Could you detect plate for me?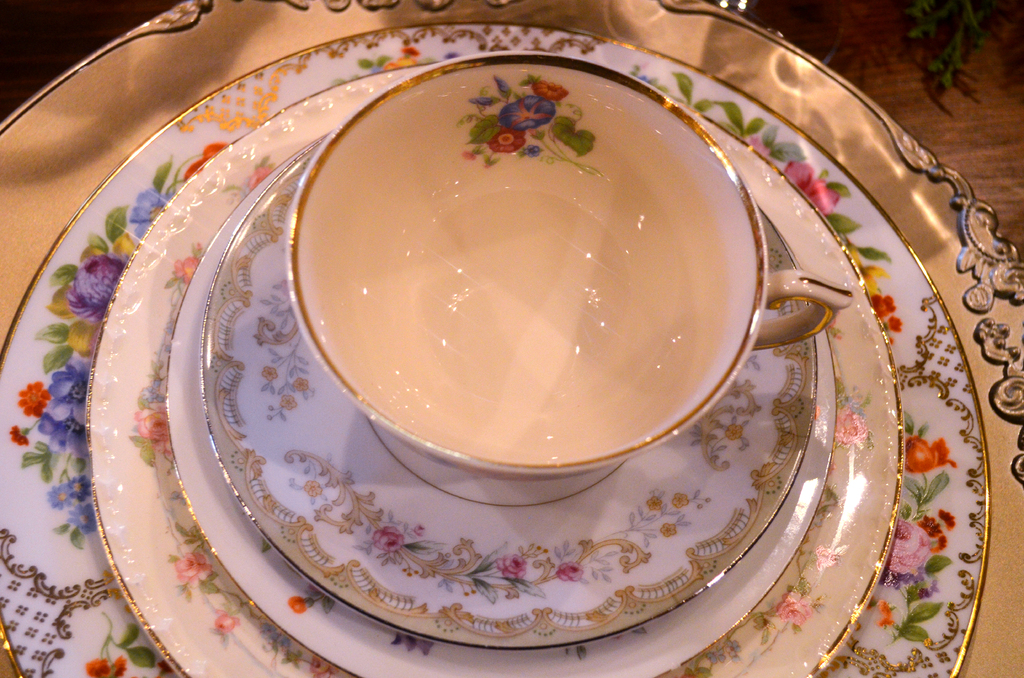
Detection result: bbox=[197, 147, 820, 650].
